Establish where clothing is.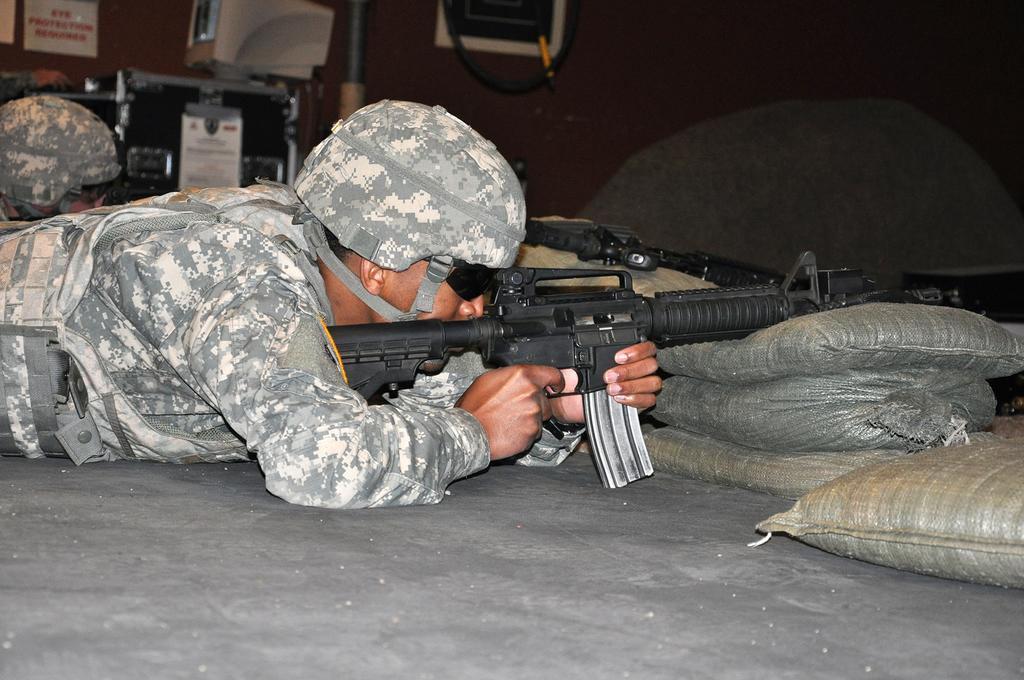
Established at 0,189,589,512.
